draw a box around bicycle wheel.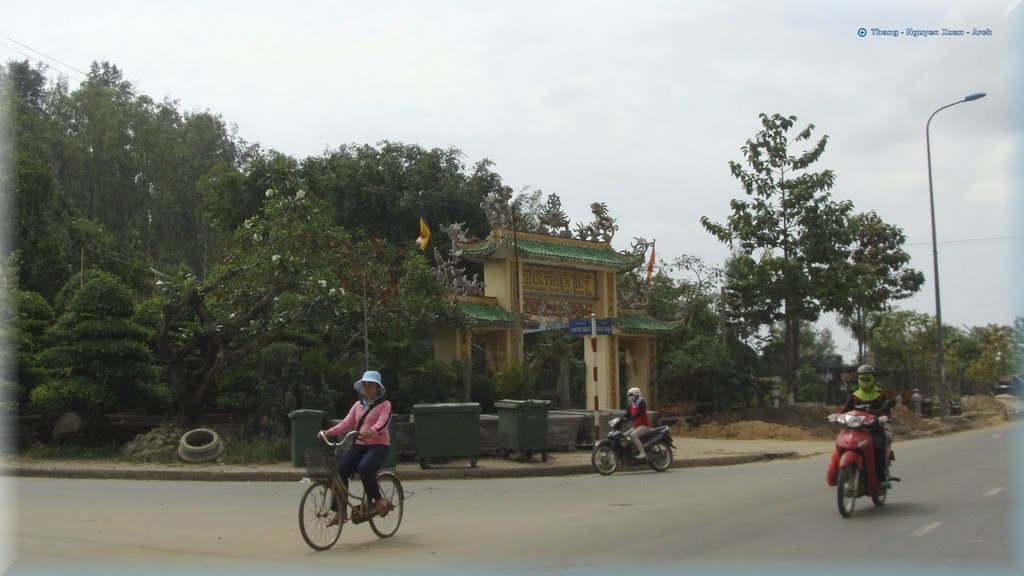
(left=299, top=480, right=344, bottom=550).
